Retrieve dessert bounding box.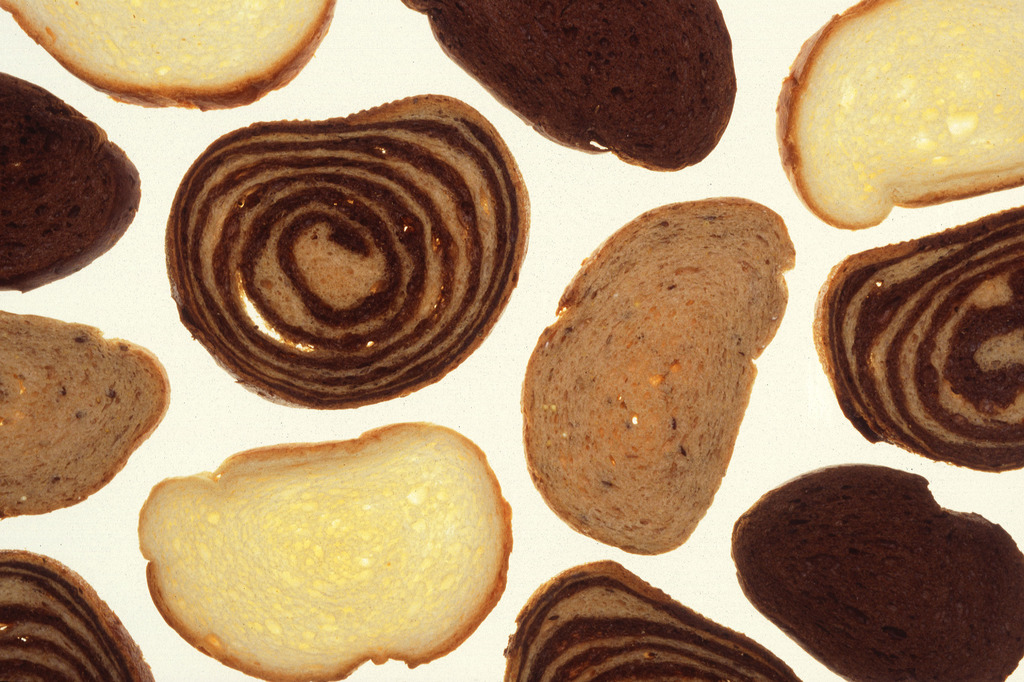
Bounding box: 403 0 735 170.
